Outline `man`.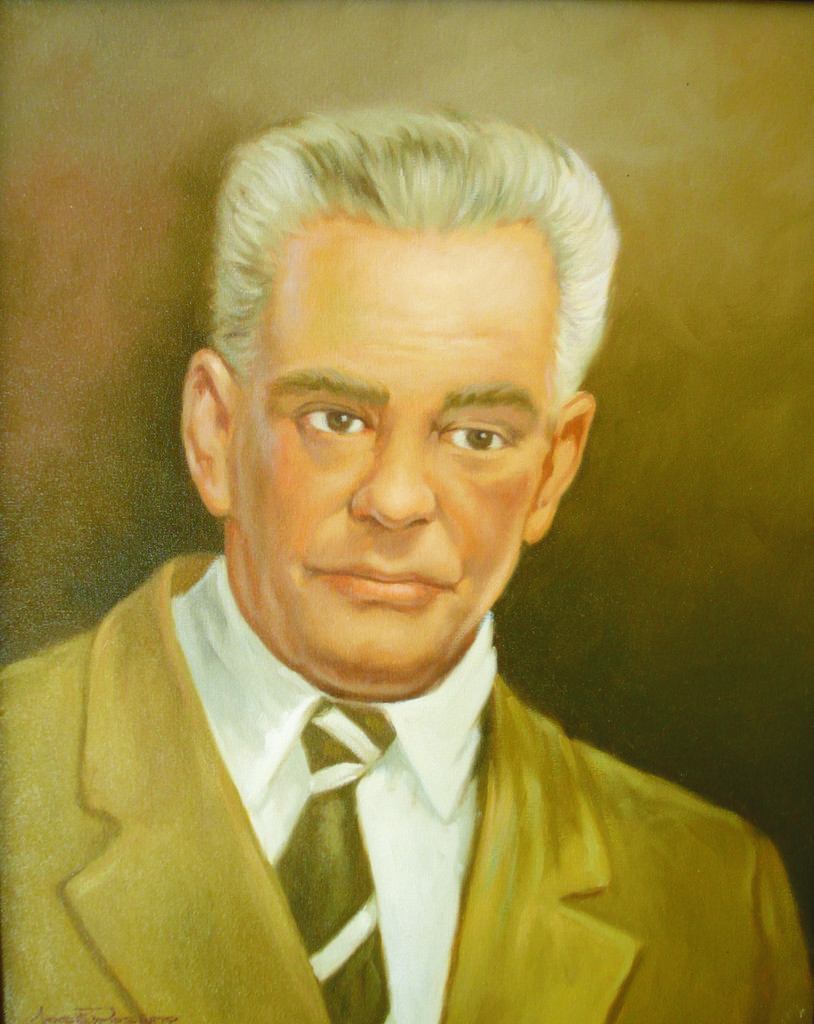
Outline: box(13, 118, 813, 995).
